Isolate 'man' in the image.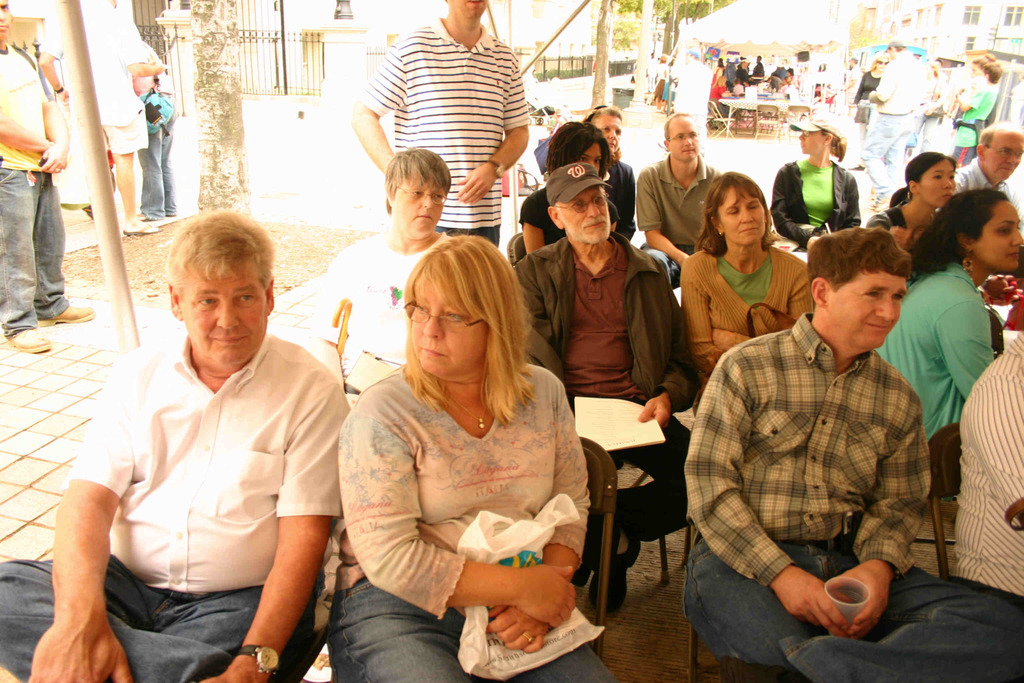
Isolated region: l=344, t=0, r=529, b=248.
